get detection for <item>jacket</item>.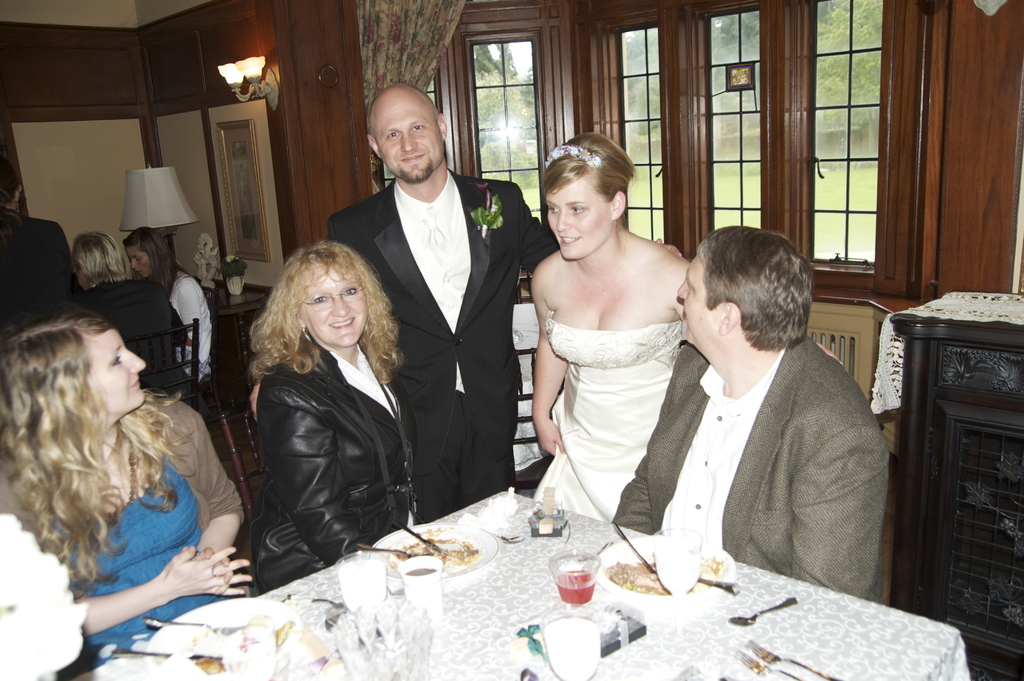
Detection: x1=225 y1=309 x2=424 y2=568.
